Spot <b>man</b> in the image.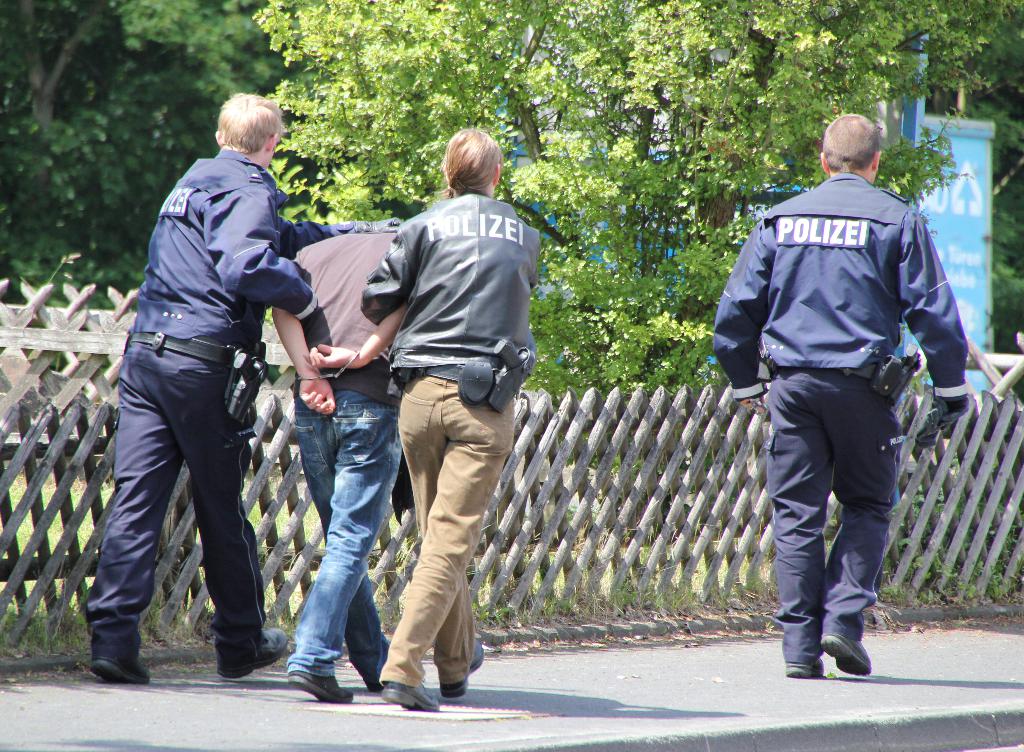
<b>man</b> found at [x1=89, y1=88, x2=321, y2=684].
